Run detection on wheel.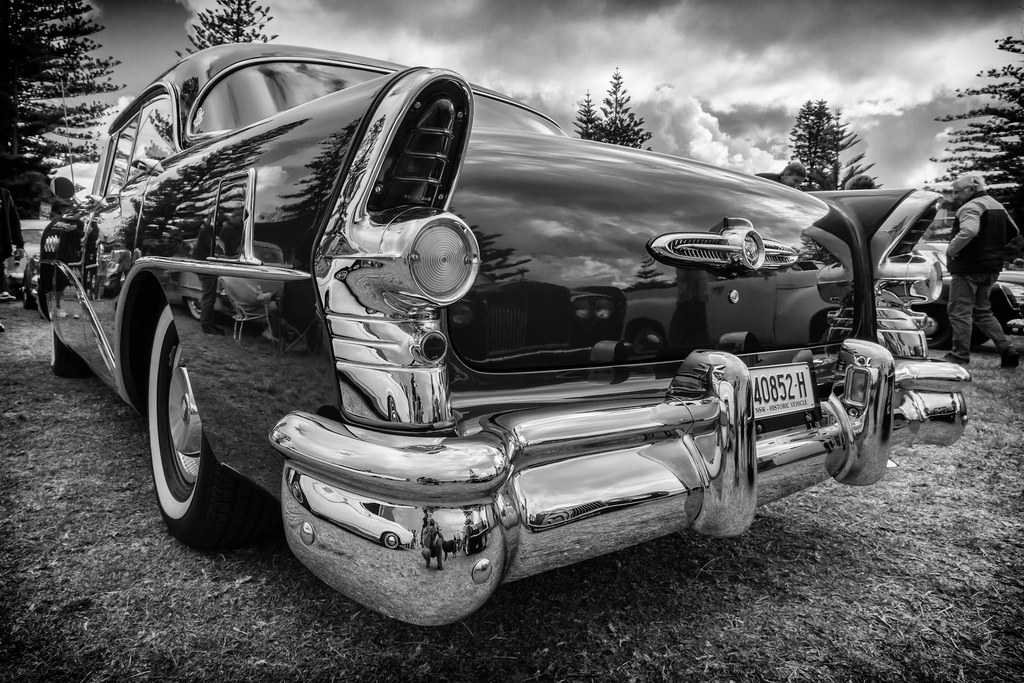
Result: (47,329,74,370).
